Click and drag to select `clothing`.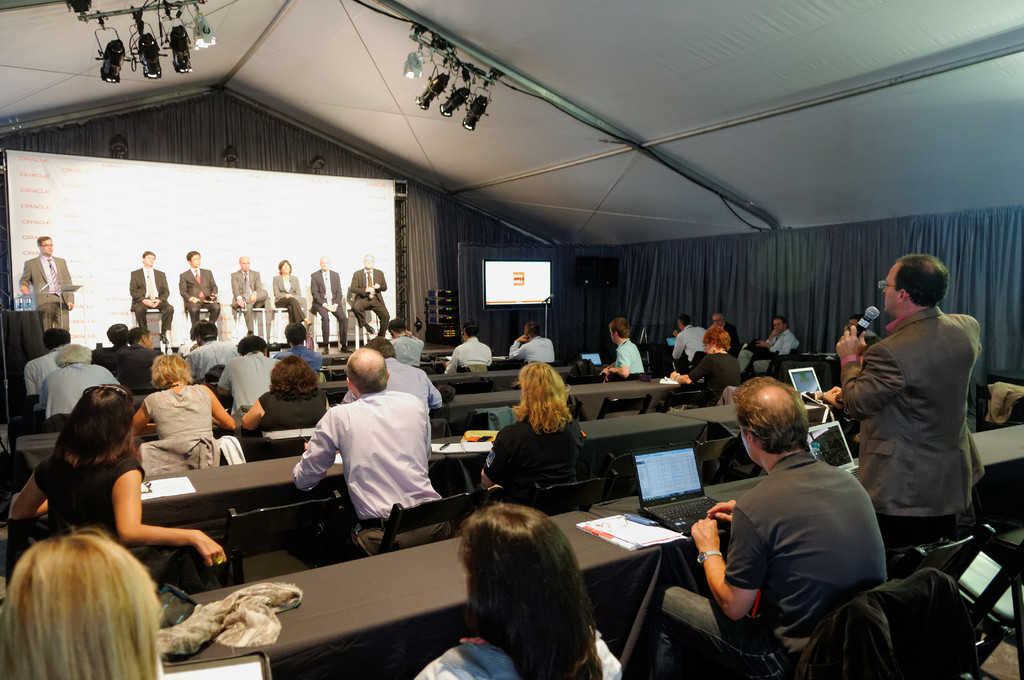
Selection: [338, 345, 445, 412].
